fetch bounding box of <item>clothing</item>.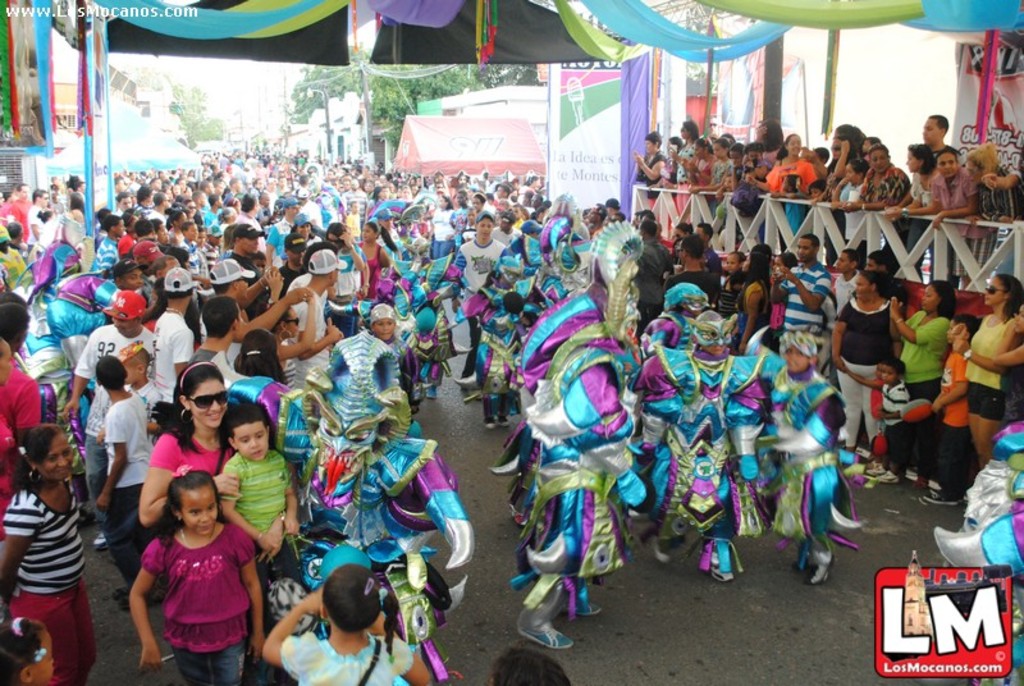
Bbox: [146, 513, 270, 685].
